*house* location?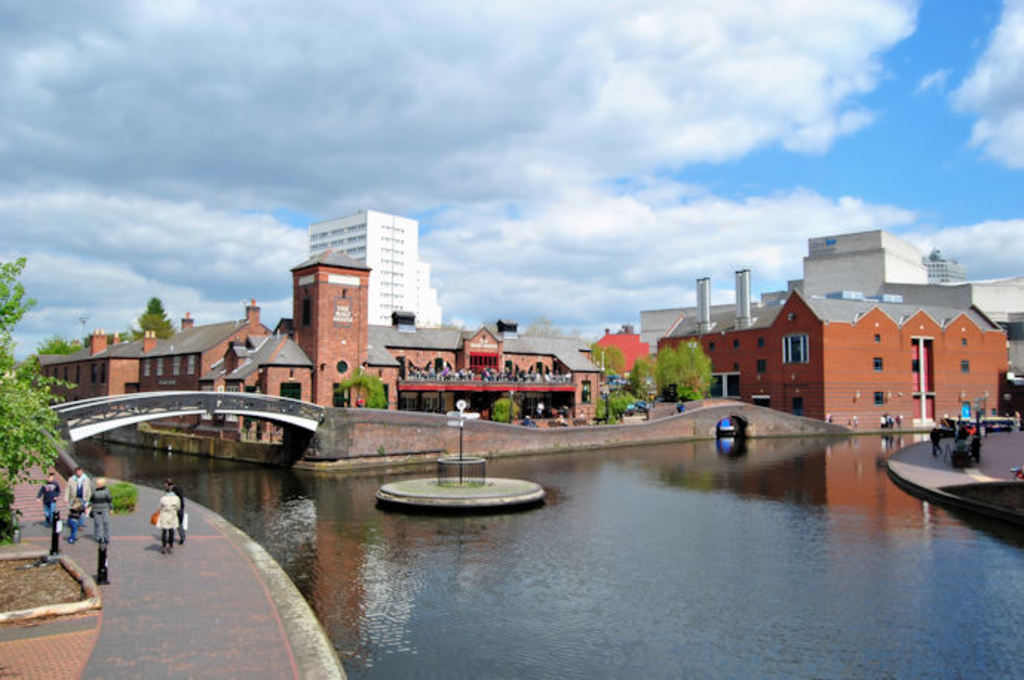
<bbox>42, 339, 154, 408</bbox>
